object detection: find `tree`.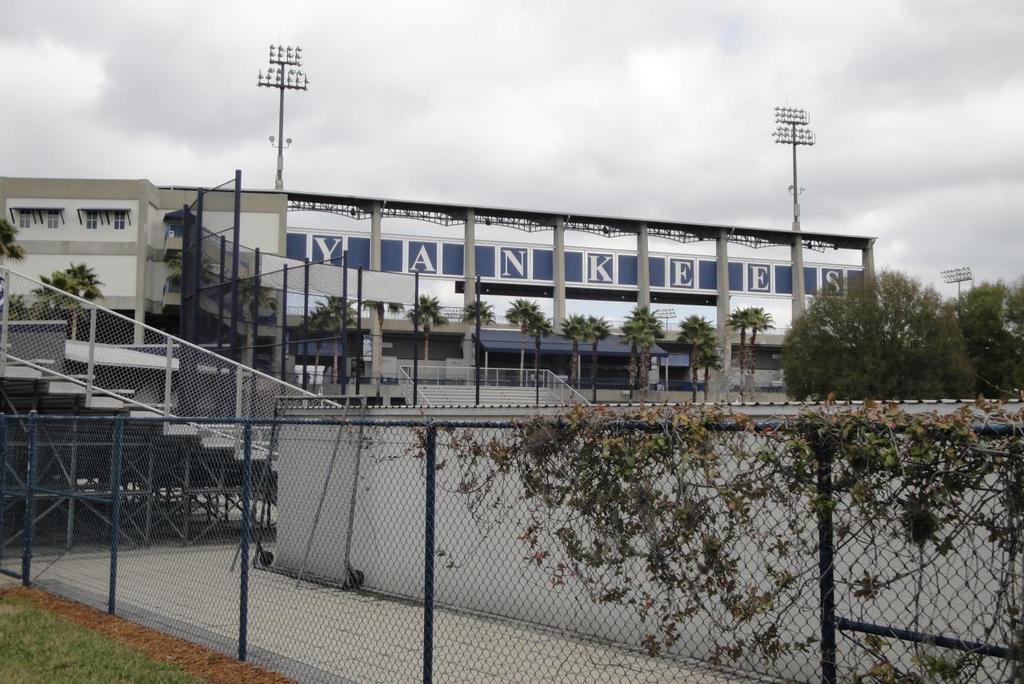
locate(745, 303, 773, 372).
